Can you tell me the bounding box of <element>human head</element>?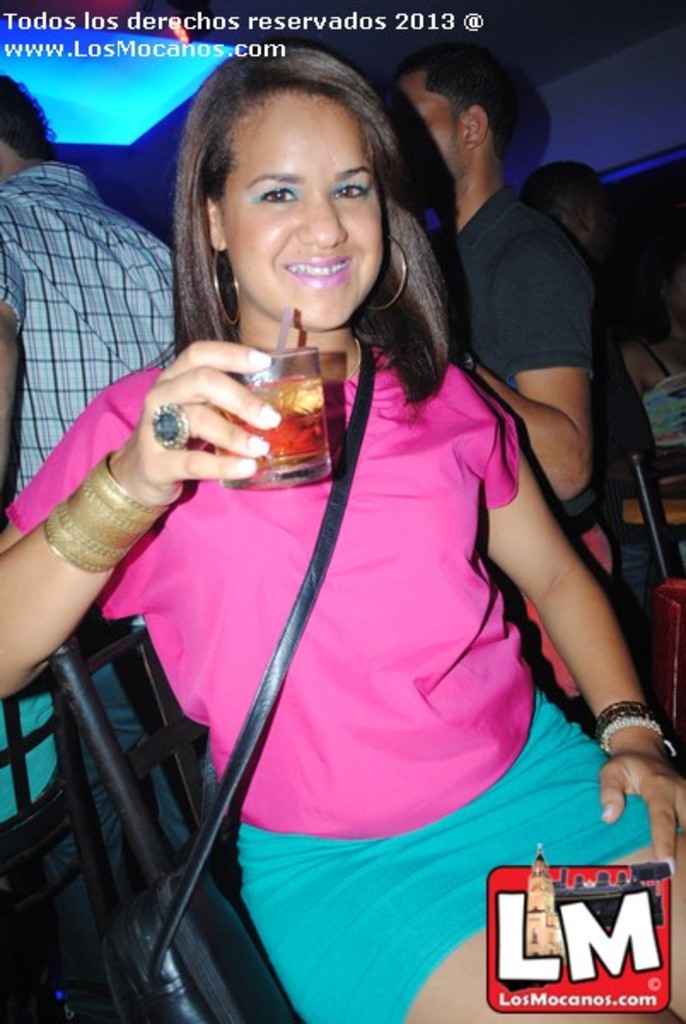
[left=369, top=46, right=520, bottom=225].
